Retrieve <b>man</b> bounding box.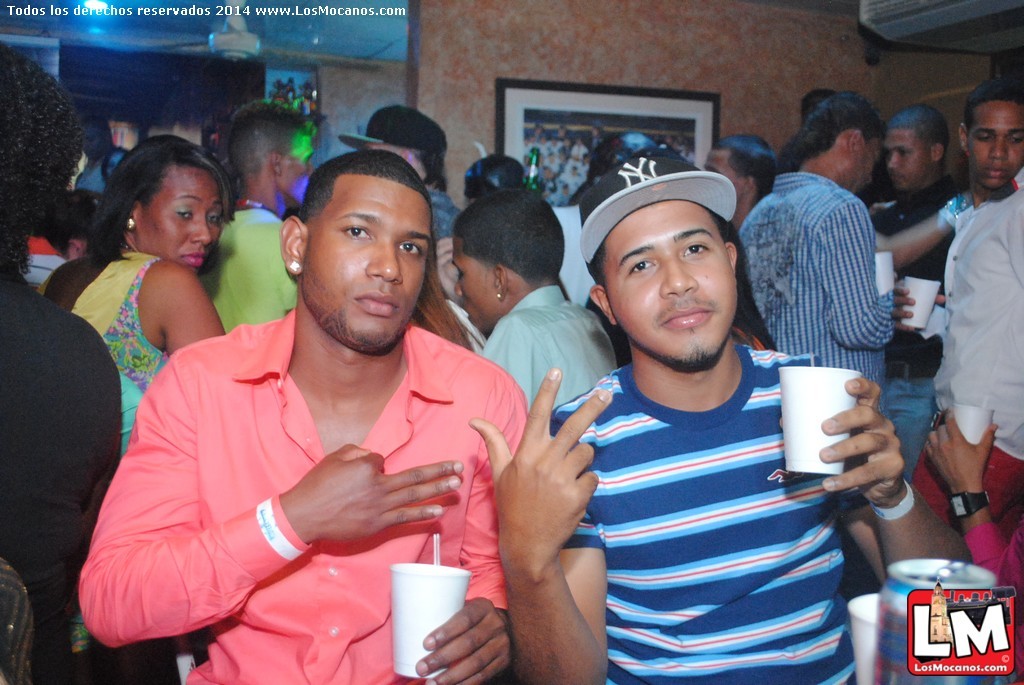
Bounding box: bbox=[850, 104, 962, 491].
